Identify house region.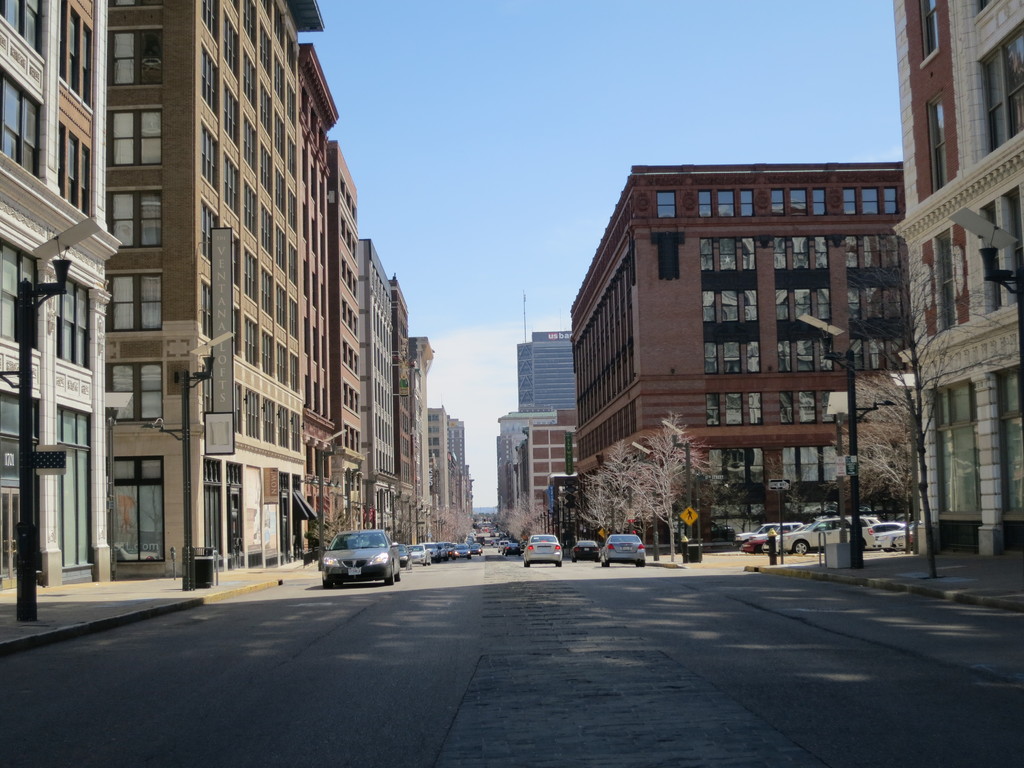
Region: locate(429, 401, 468, 529).
